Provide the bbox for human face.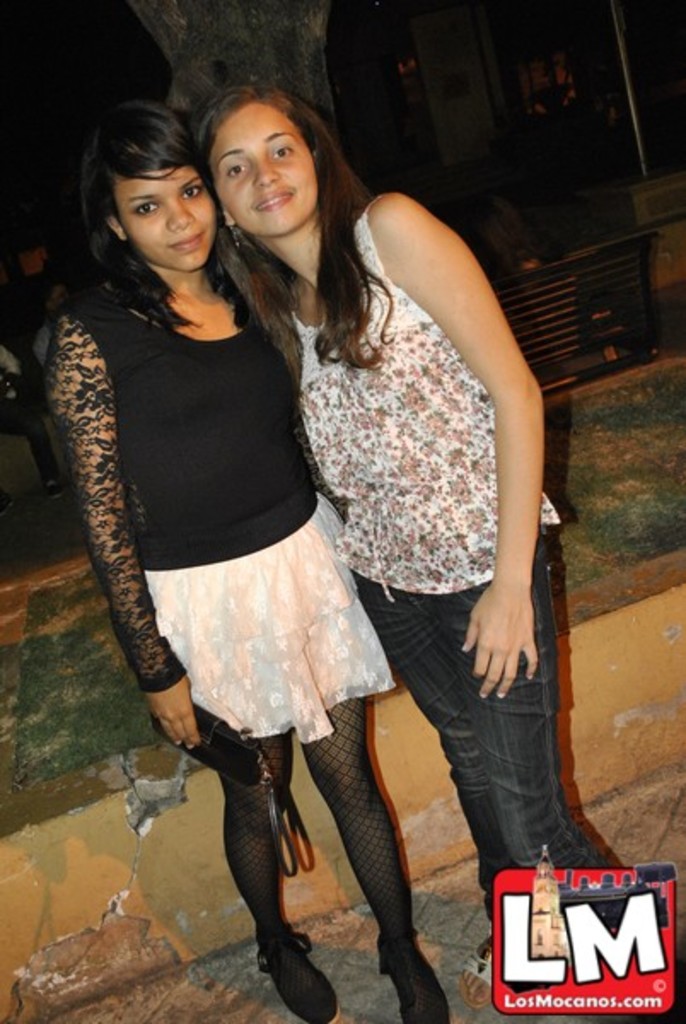
[119, 164, 222, 271].
